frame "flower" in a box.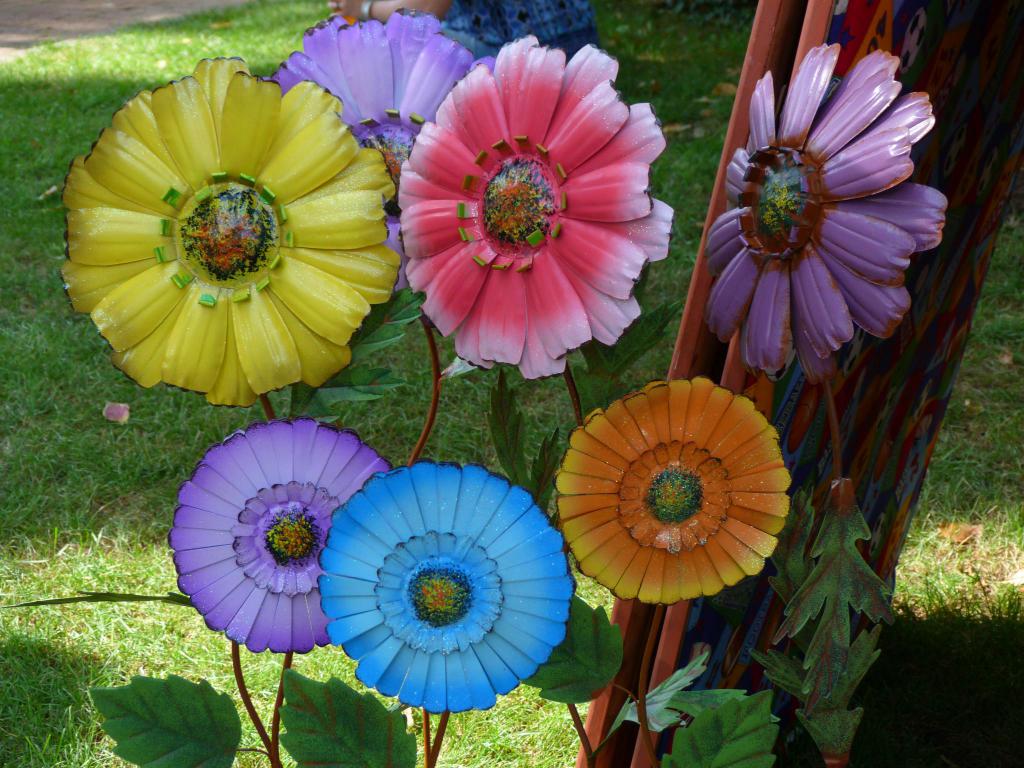
x1=397, y1=31, x2=682, y2=382.
